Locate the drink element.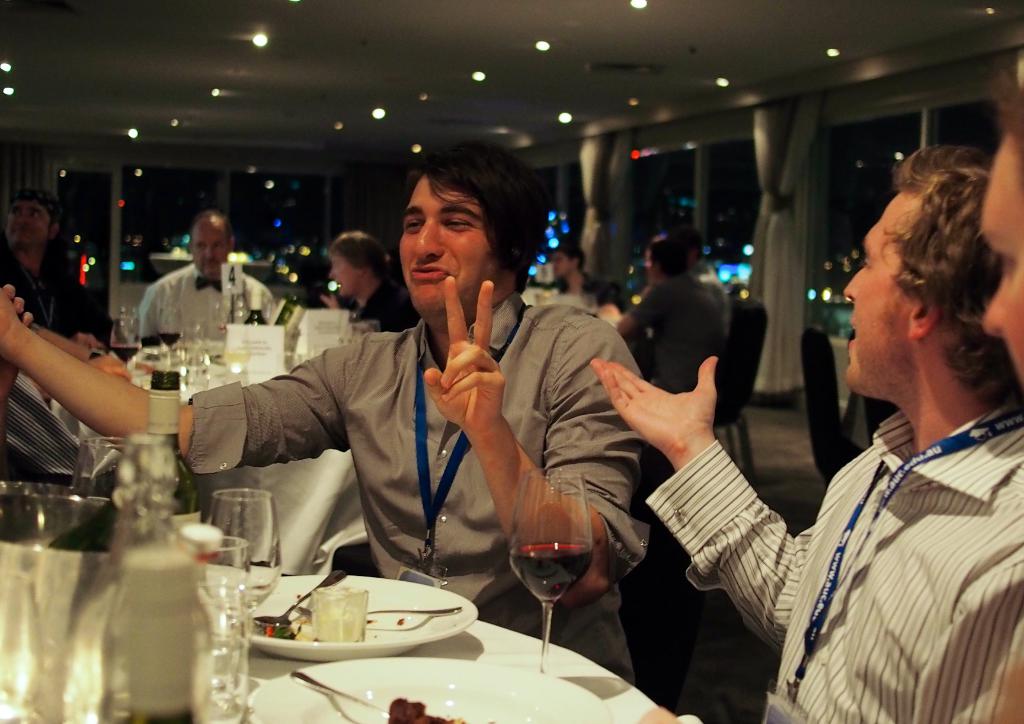
Element bbox: box(115, 368, 203, 592).
